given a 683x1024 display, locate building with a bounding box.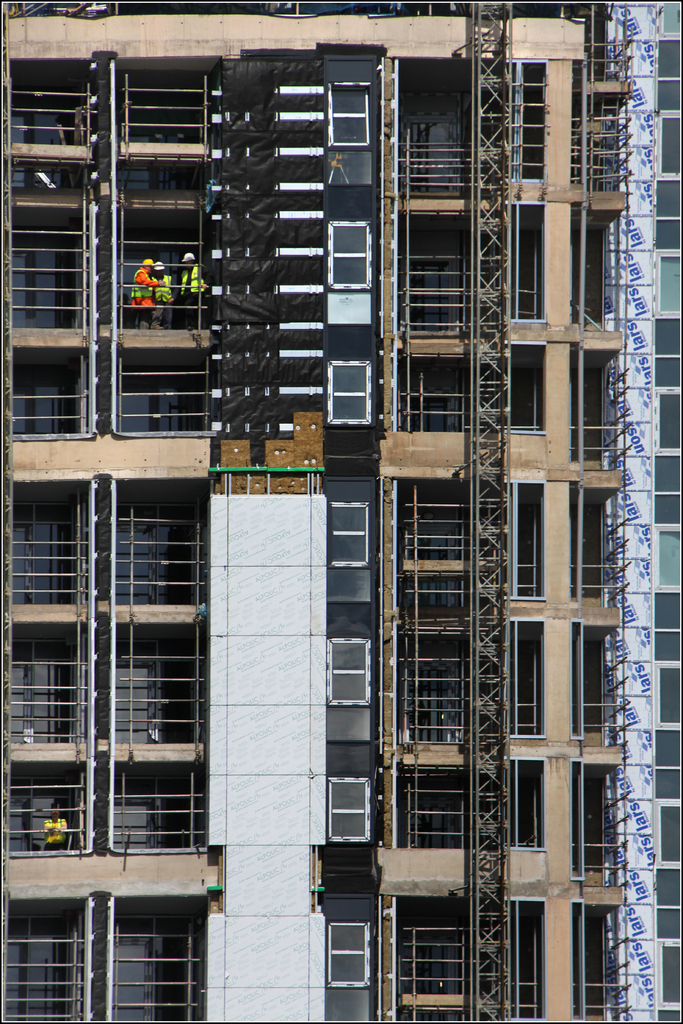
Located: crop(606, 0, 682, 1023).
